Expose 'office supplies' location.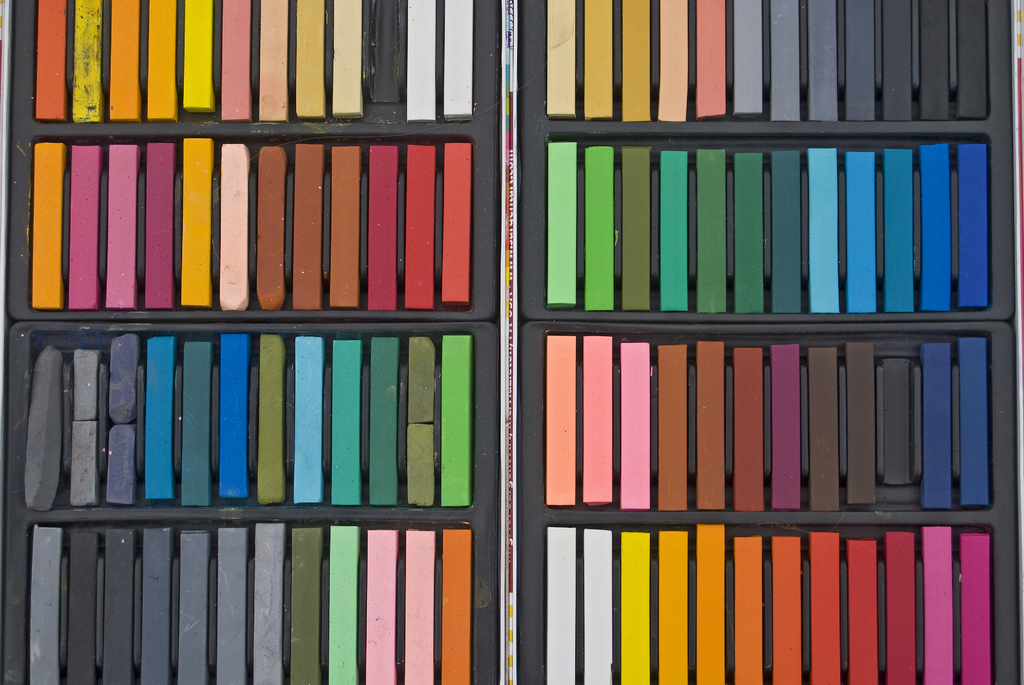
Exposed at select_region(808, 155, 841, 306).
